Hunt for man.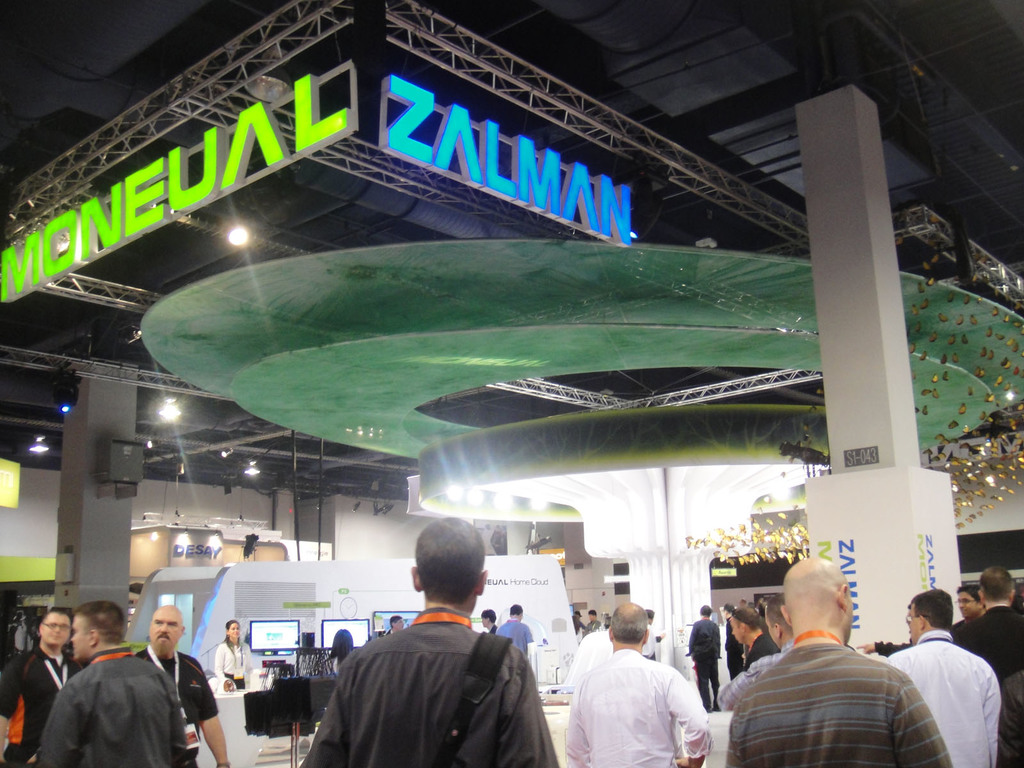
Hunted down at [732,605,776,661].
